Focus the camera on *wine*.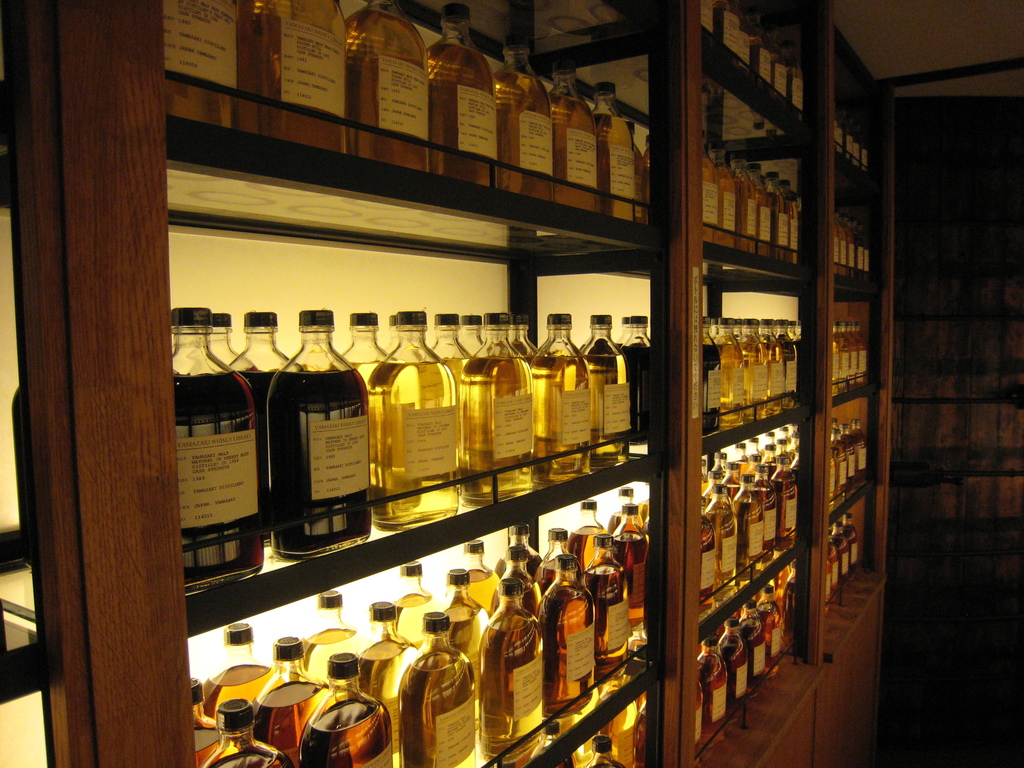
Focus region: (x1=531, y1=547, x2=607, y2=726).
